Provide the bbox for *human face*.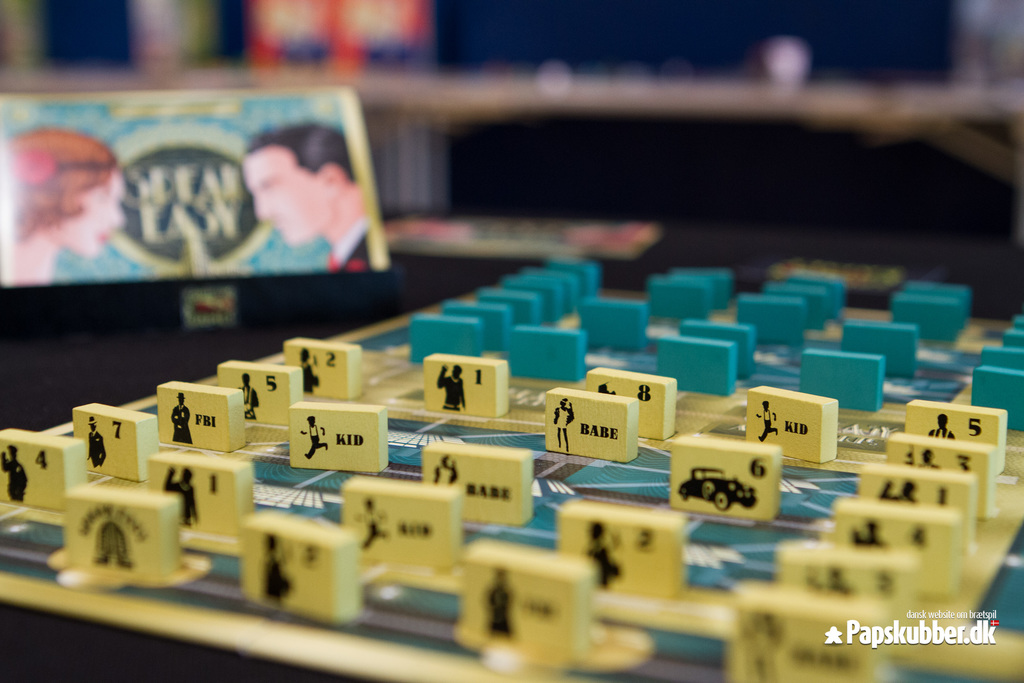
(52,173,124,257).
